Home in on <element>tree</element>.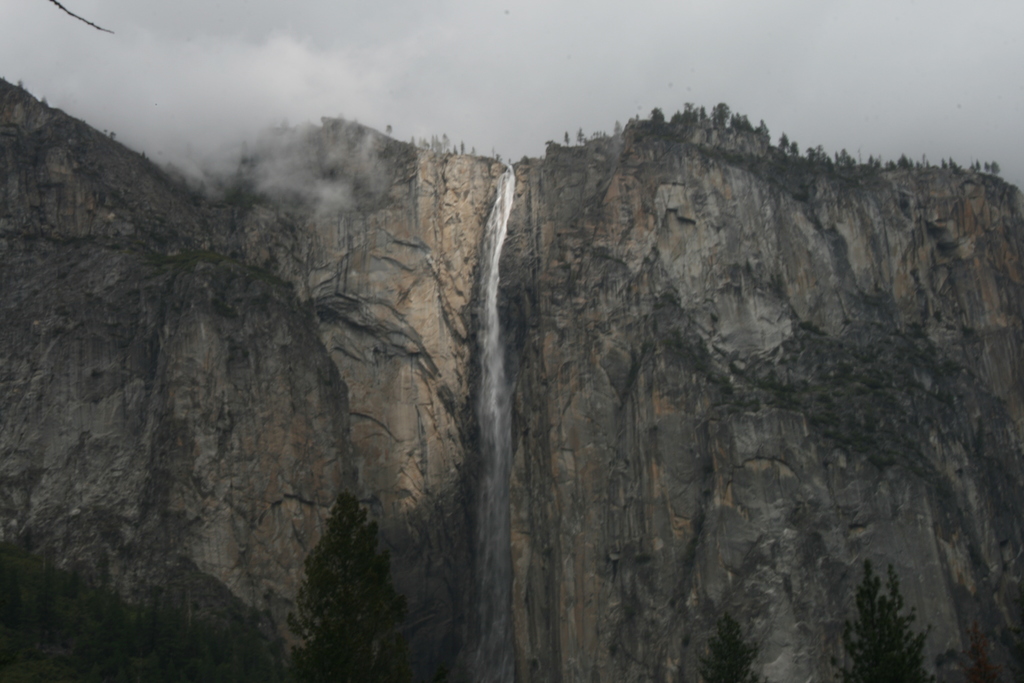
Homed in at pyautogui.locateOnScreen(614, 122, 624, 138).
